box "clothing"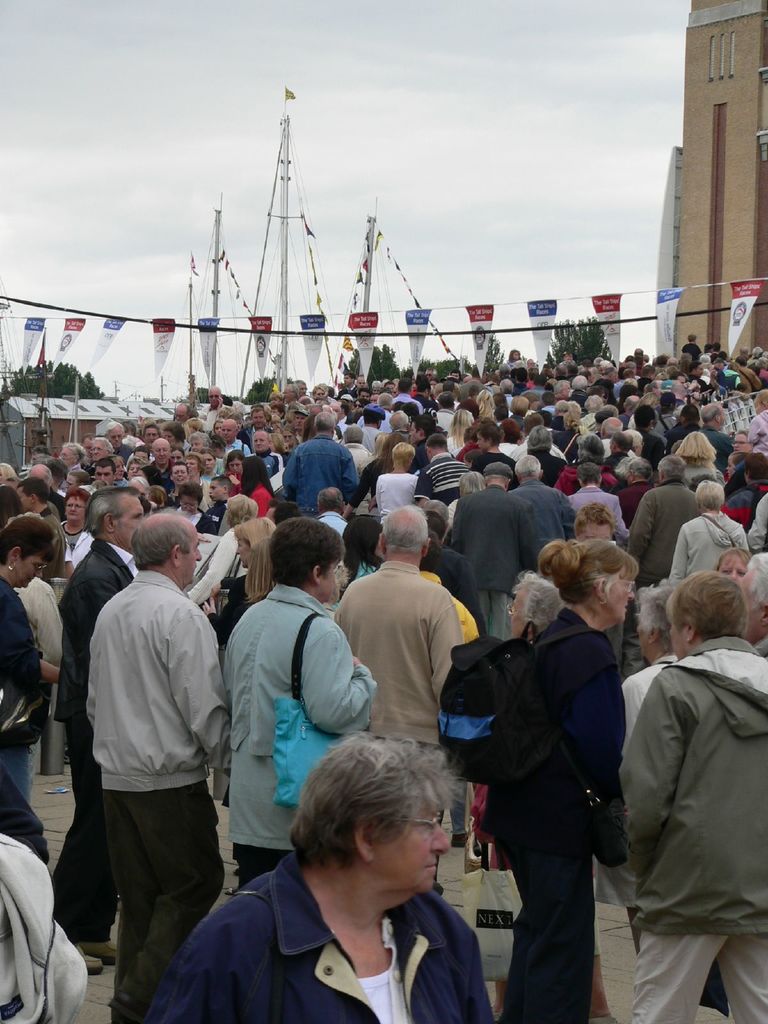
l=329, t=554, r=465, b=829
